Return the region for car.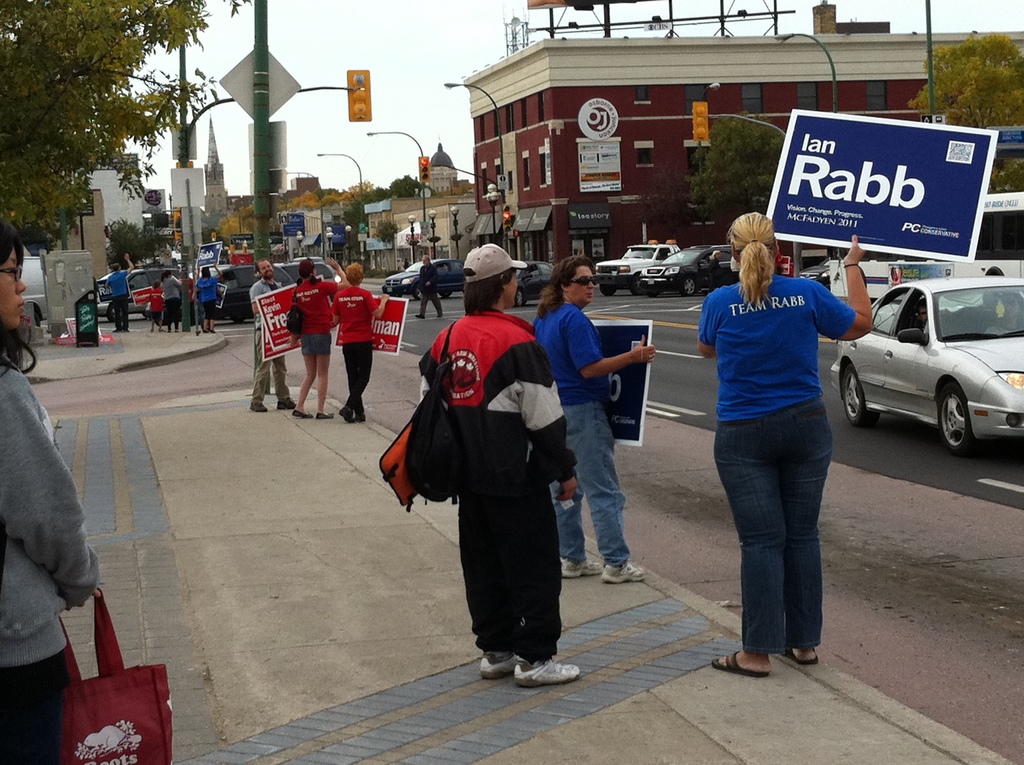
detection(798, 255, 863, 291).
